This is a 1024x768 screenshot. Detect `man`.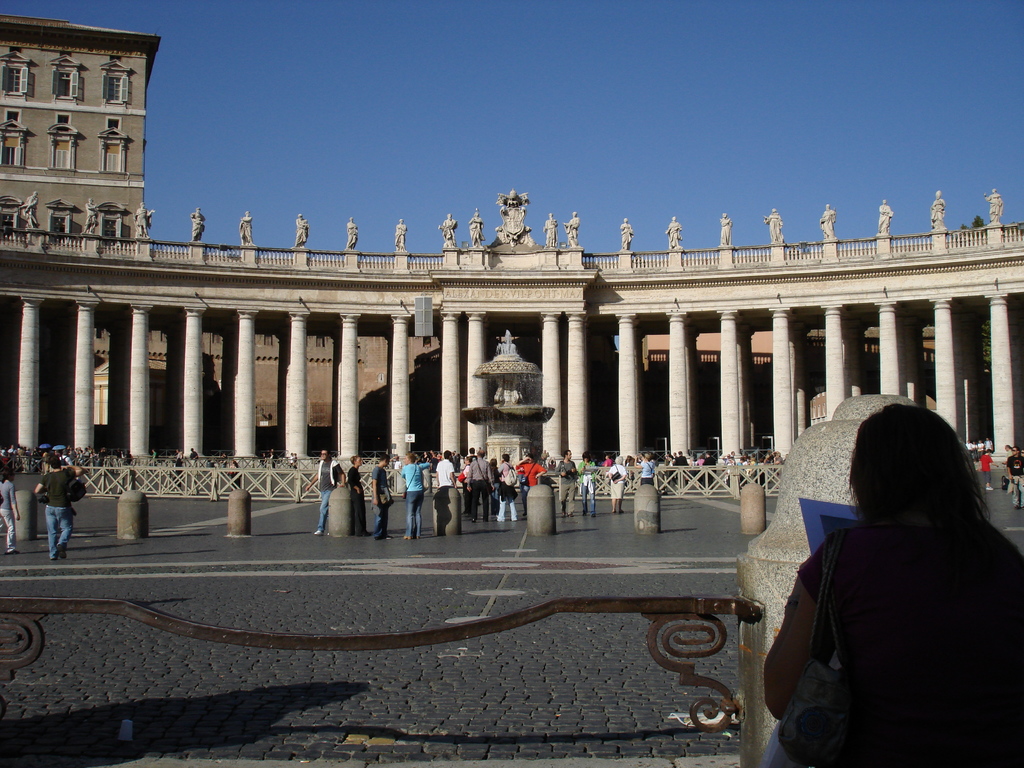
region(305, 450, 345, 536).
